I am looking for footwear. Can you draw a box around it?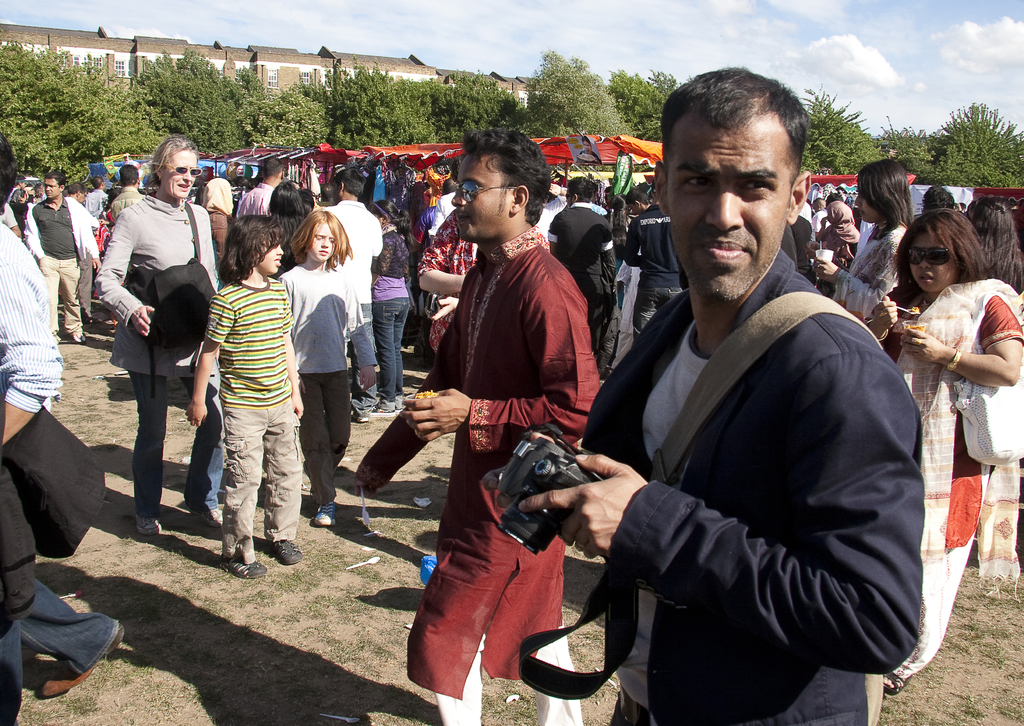
Sure, the bounding box is (40, 621, 130, 693).
